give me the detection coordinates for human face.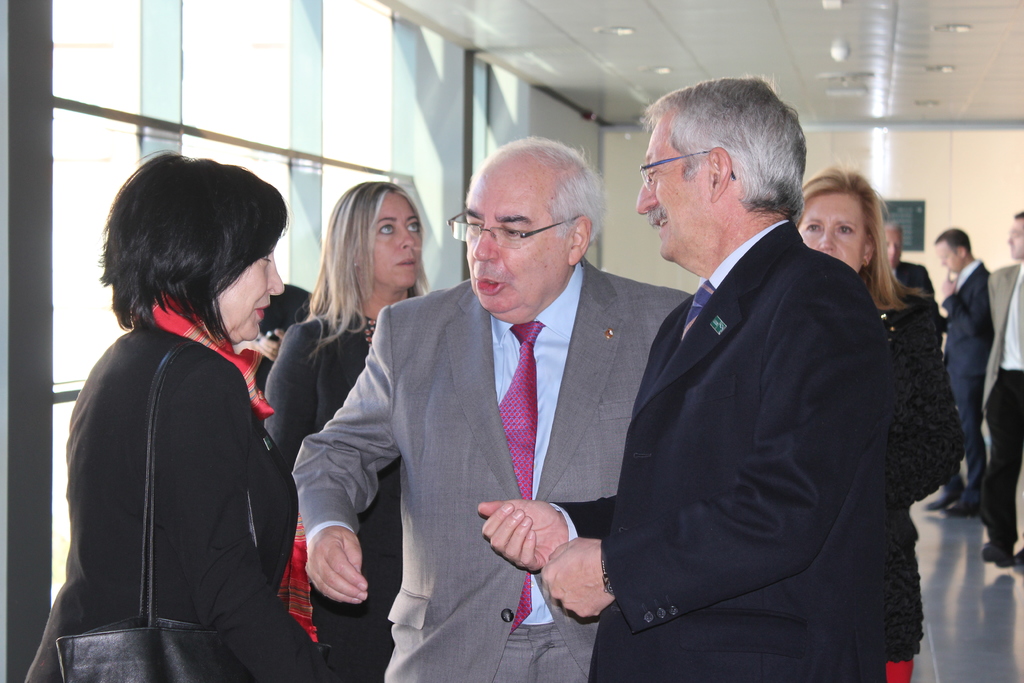
select_region(797, 194, 866, 270).
